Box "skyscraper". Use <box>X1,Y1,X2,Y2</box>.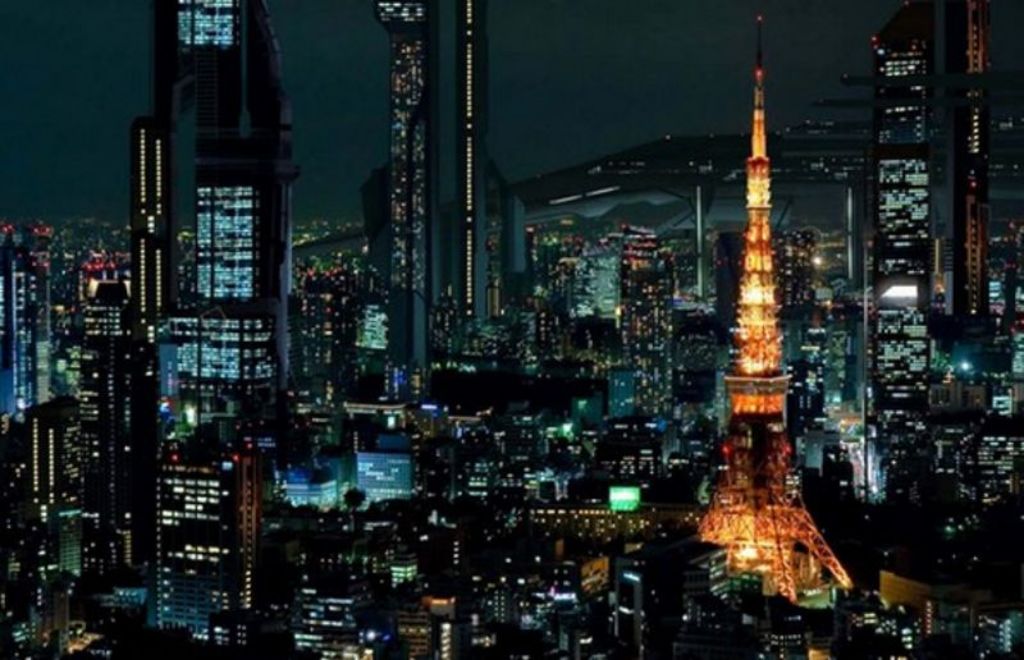
<box>412,0,562,358</box>.
